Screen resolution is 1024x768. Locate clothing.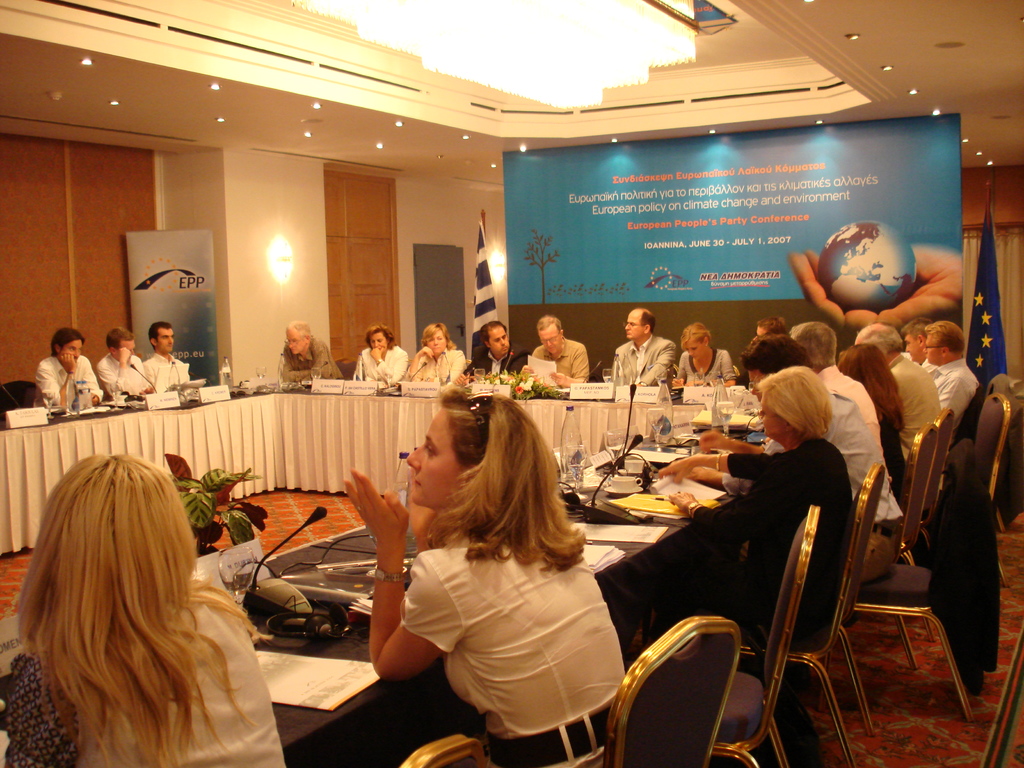
[922, 352, 937, 378].
